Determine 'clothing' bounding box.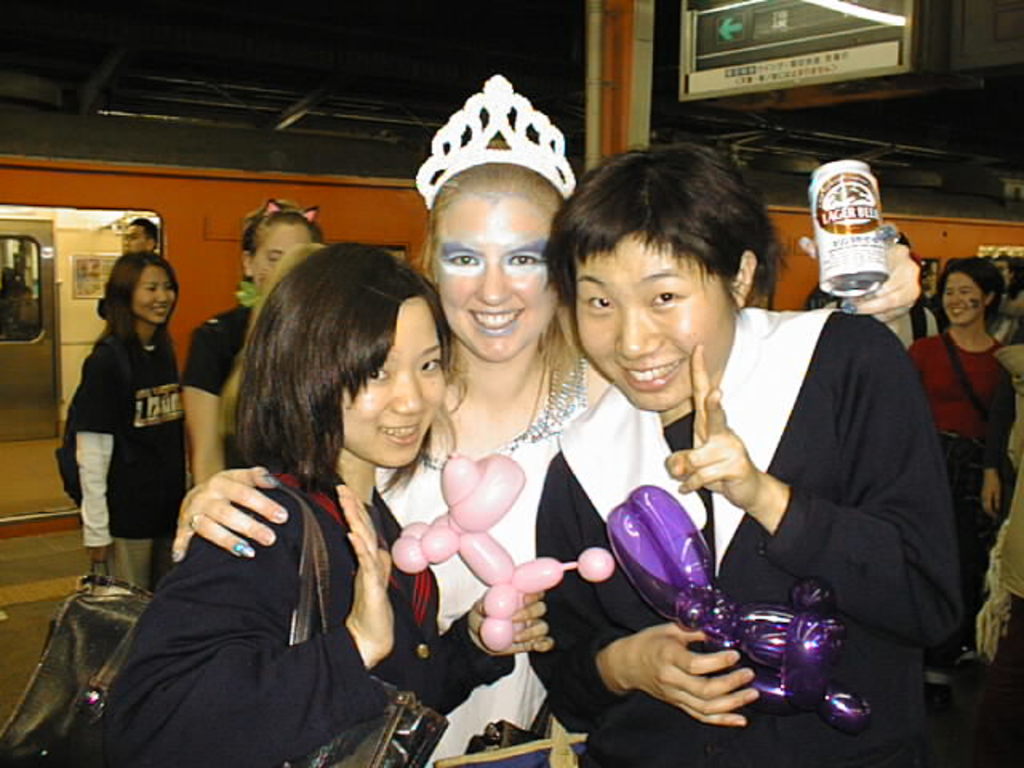
Determined: bbox=[525, 306, 958, 766].
